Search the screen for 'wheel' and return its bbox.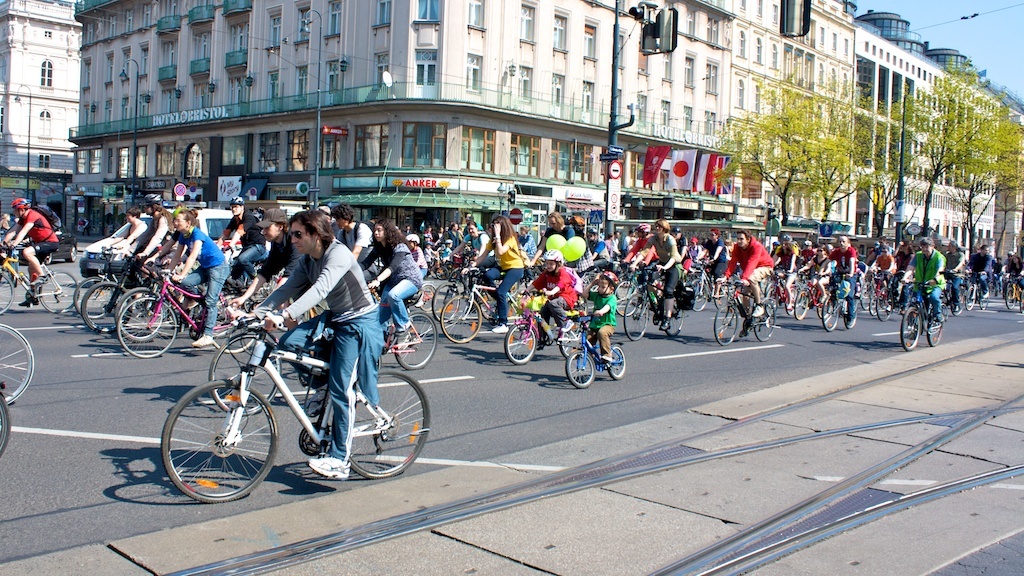
Found: bbox=[821, 296, 839, 333].
